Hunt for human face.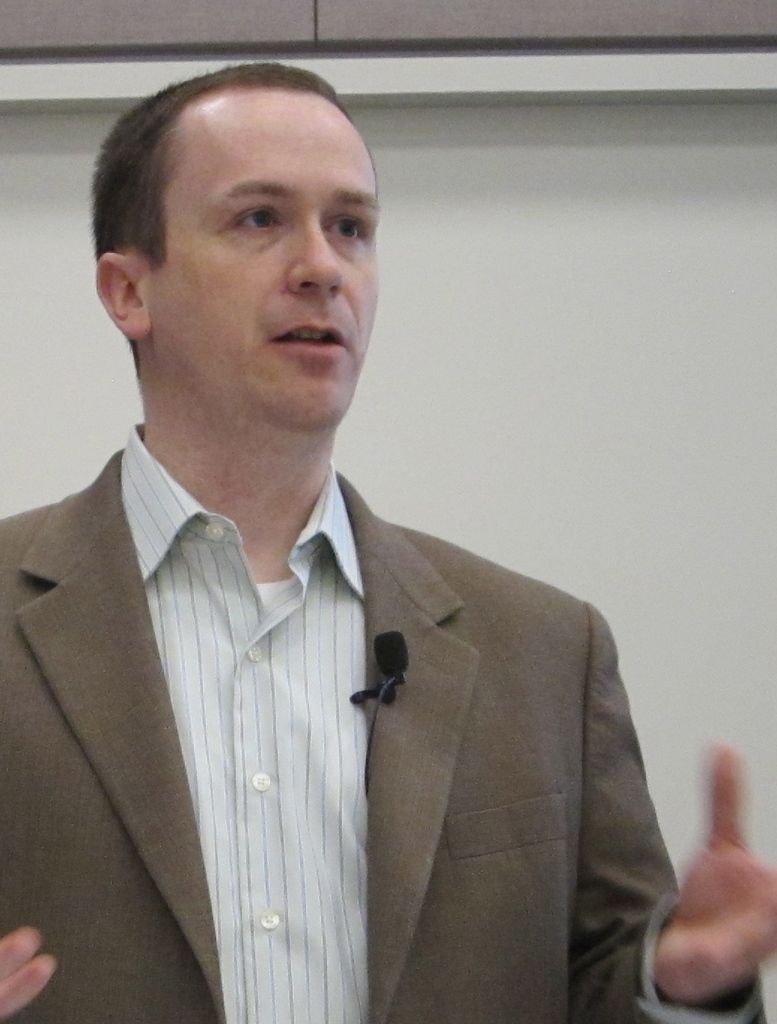
Hunted down at 150,91,377,433.
